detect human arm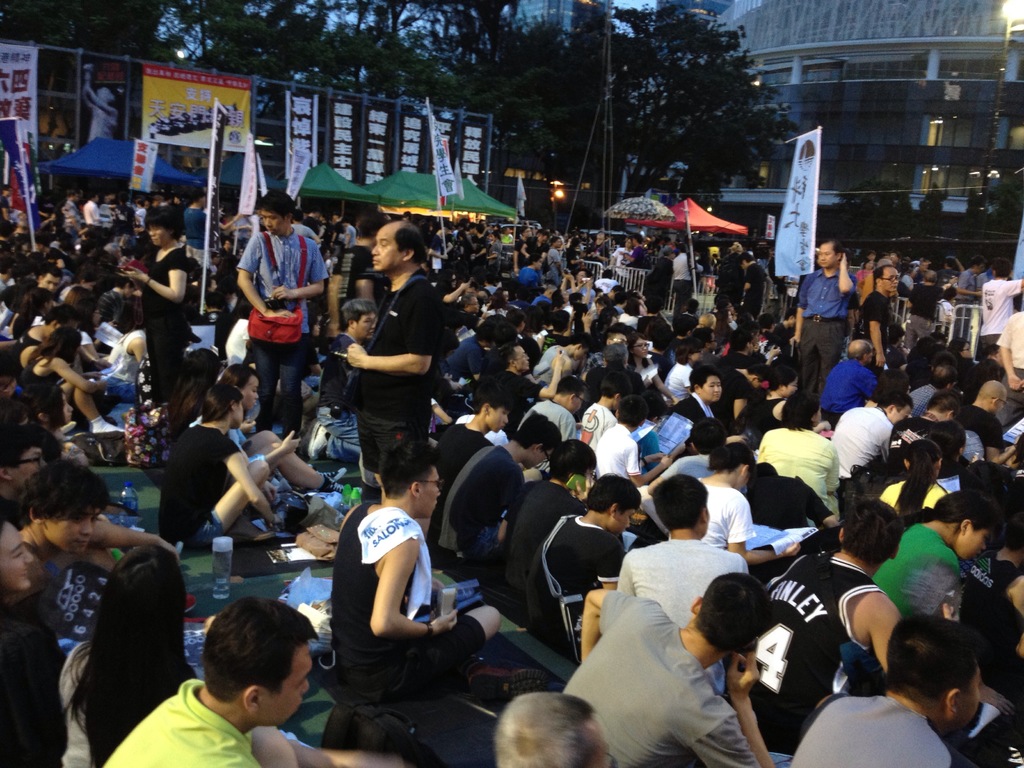
box(383, 525, 445, 632)
